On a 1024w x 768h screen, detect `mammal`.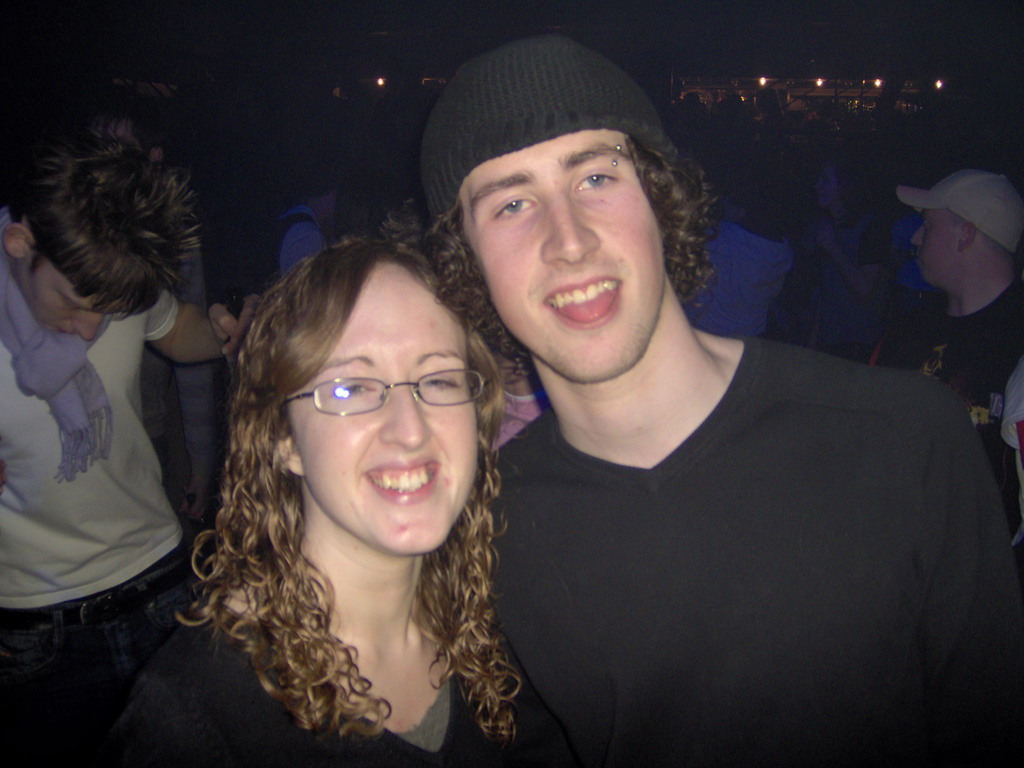
region(1000, 362, 1022, 492).
